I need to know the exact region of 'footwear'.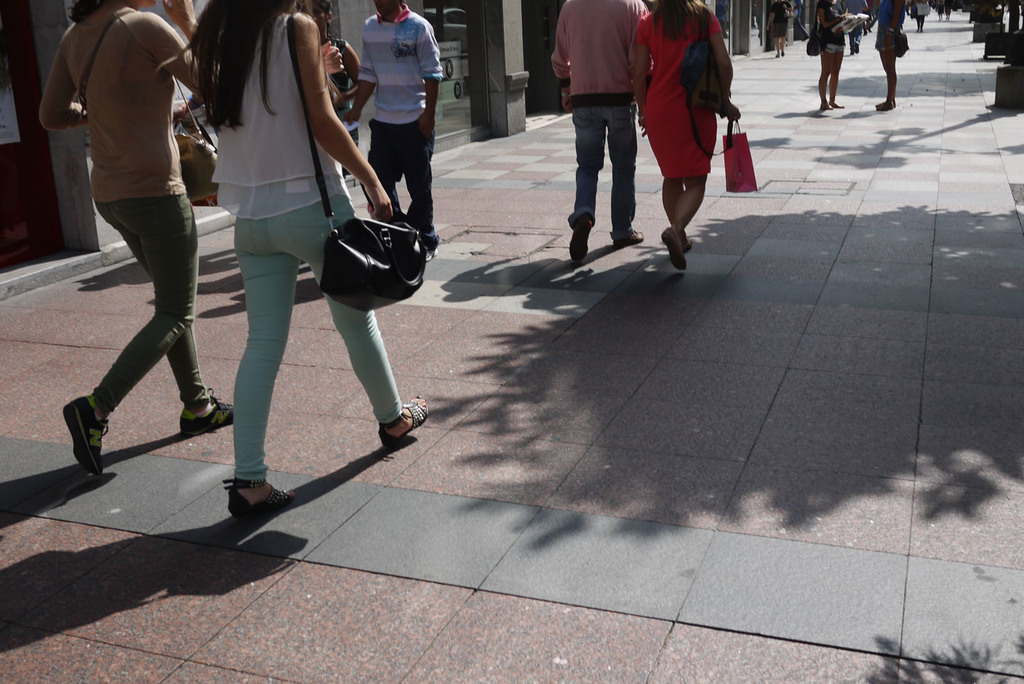
Region: select_region(882, 103, 897, 111).
